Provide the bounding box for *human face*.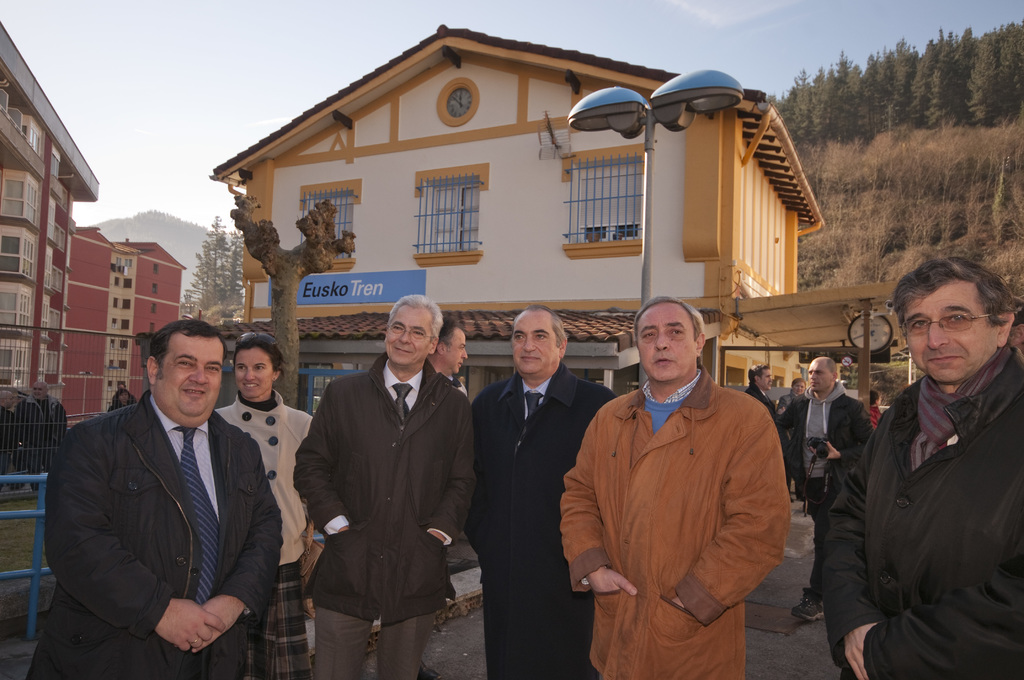
<box>808,359,834,389</box>.
